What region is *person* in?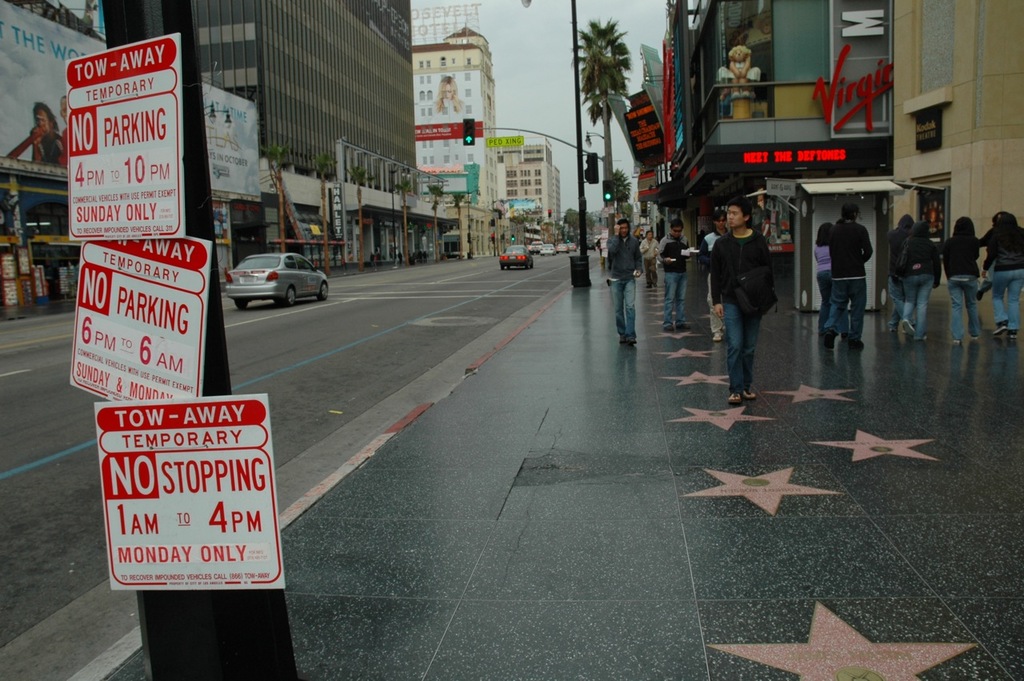
982/211/1023/343.
